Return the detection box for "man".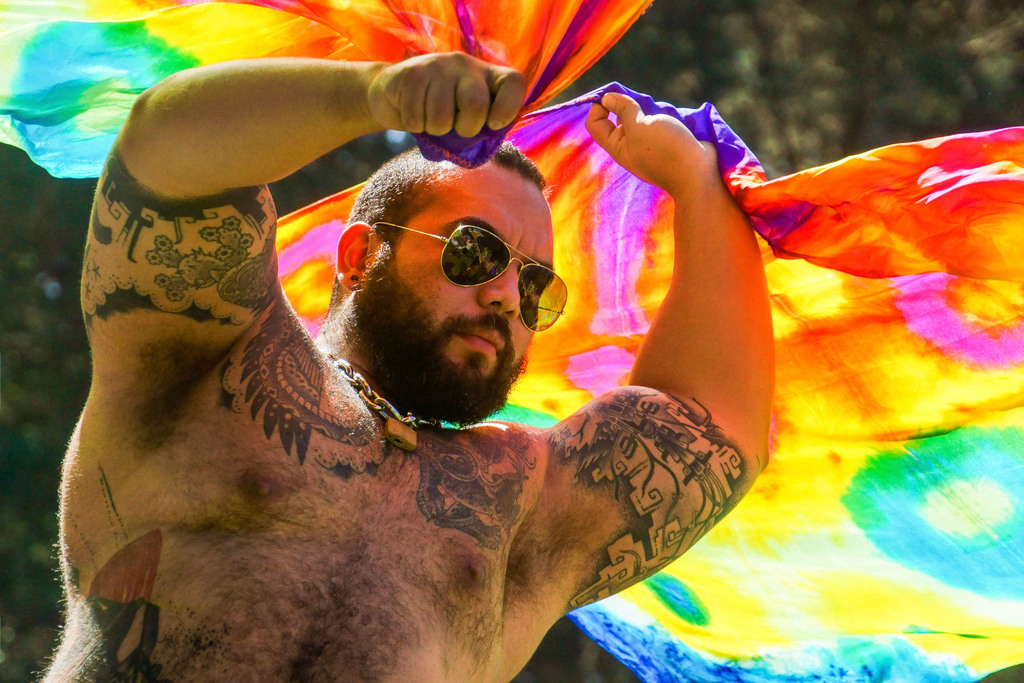
[x1=19, y1=56, x2=804, y2=682].
